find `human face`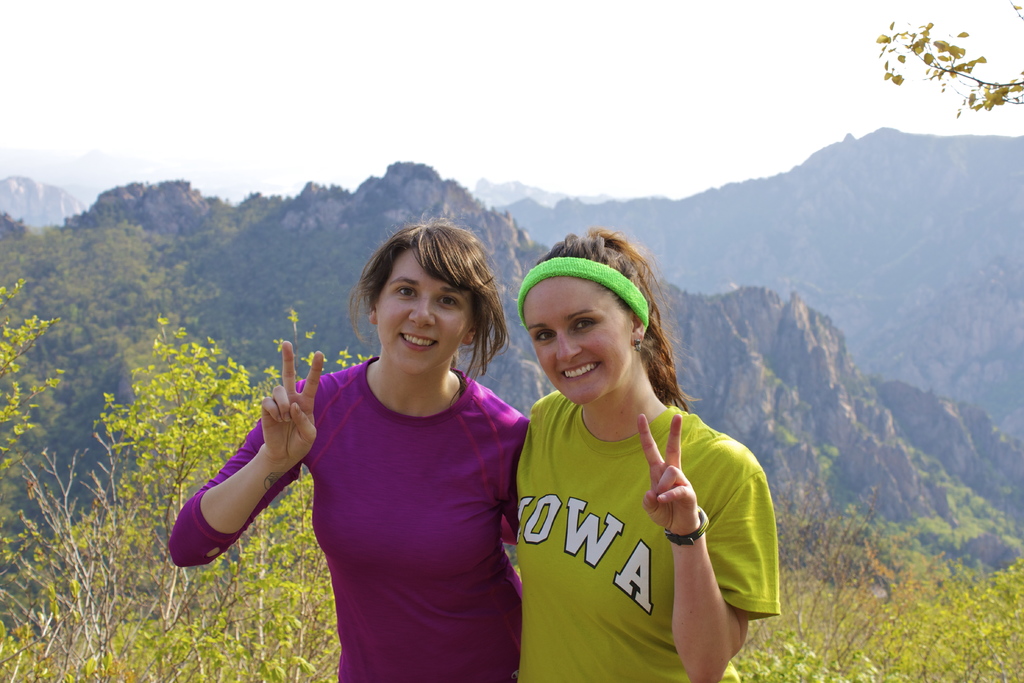
<region>378, 249, 470, 371</region>
